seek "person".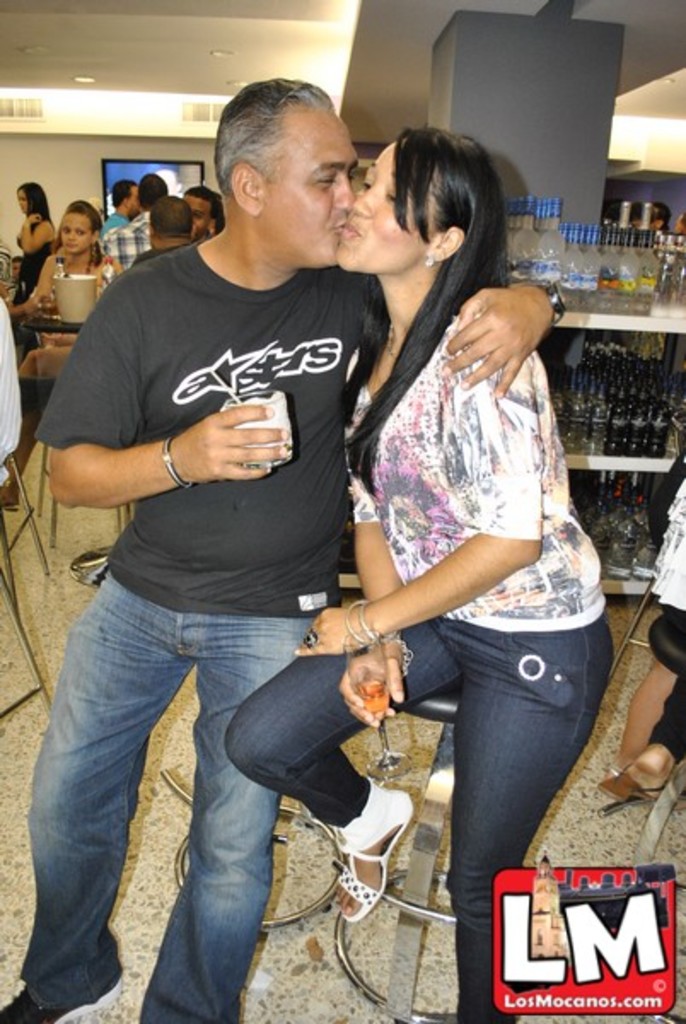
(10, 254, 22, 278).
